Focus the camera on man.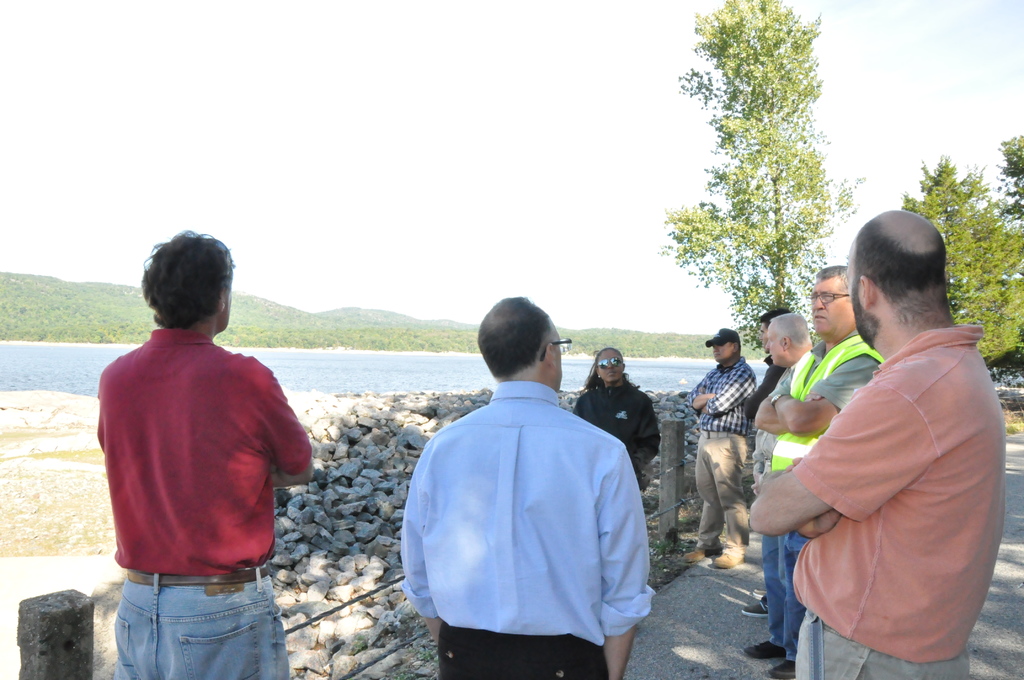
Focus region: locate(406, 280, 657, 677).
